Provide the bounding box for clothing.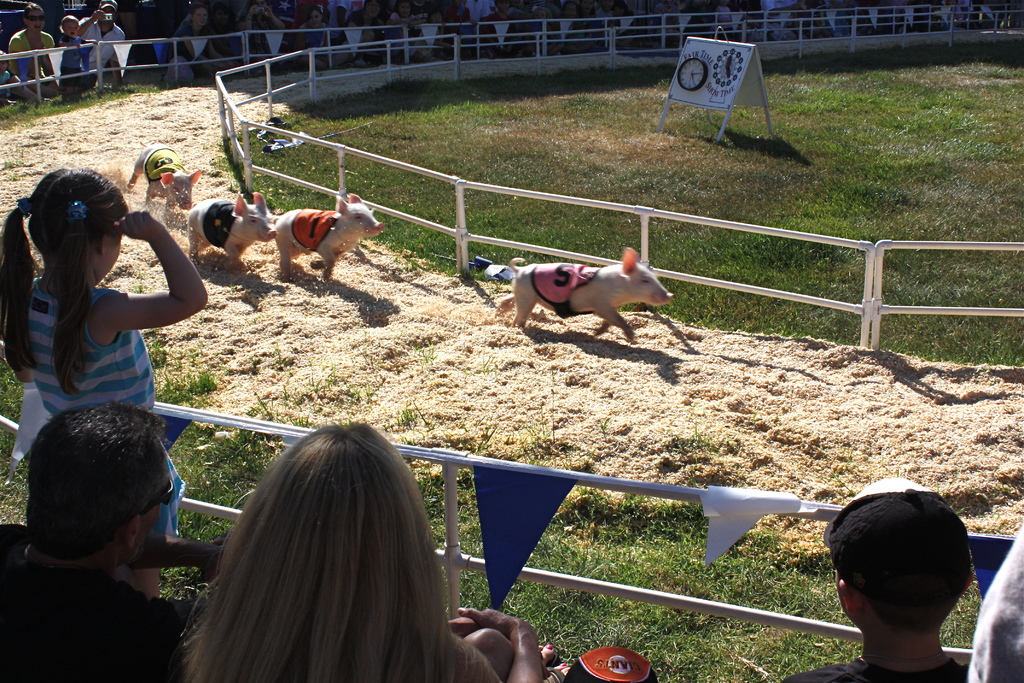
left=167, top=23, right=221, bottom=73.
